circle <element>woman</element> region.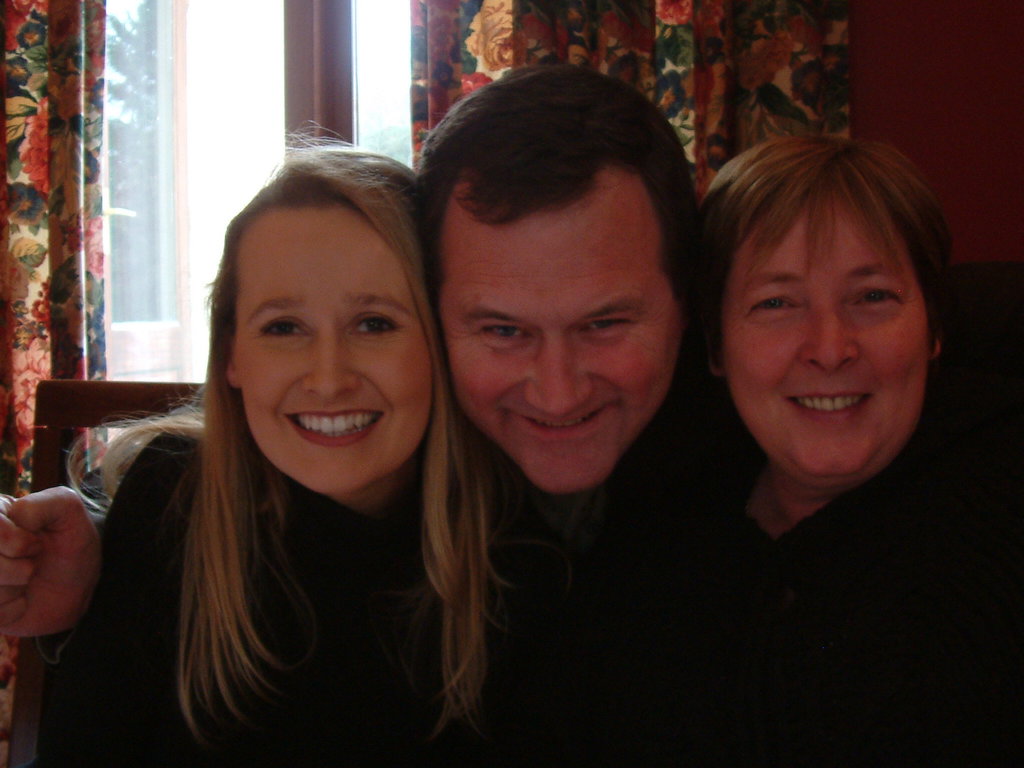
Region: 603/129/1023/767.
